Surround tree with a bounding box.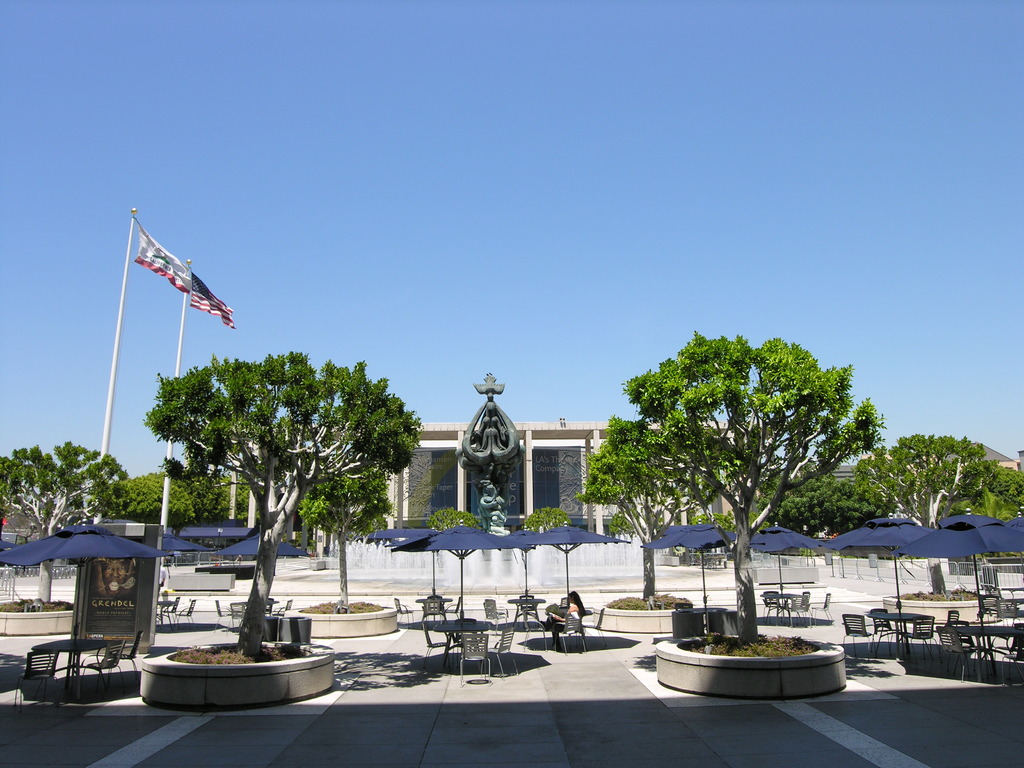
region(969, 465, 1023, 525).
